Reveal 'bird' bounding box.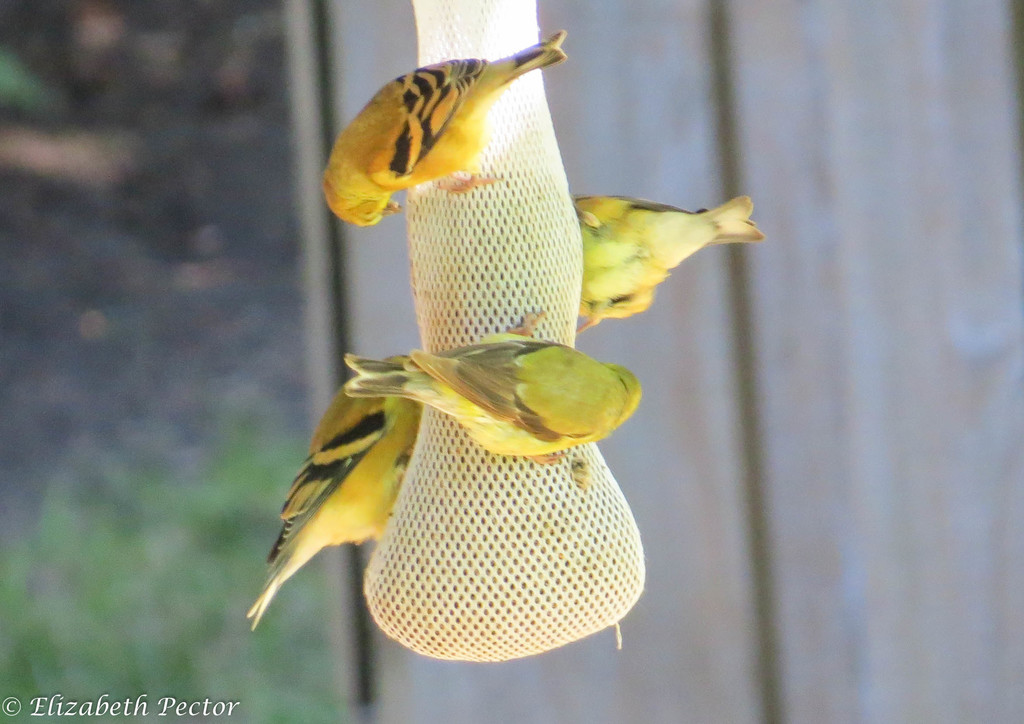
Revealed: bbox=(570, 189, 762, 335).
